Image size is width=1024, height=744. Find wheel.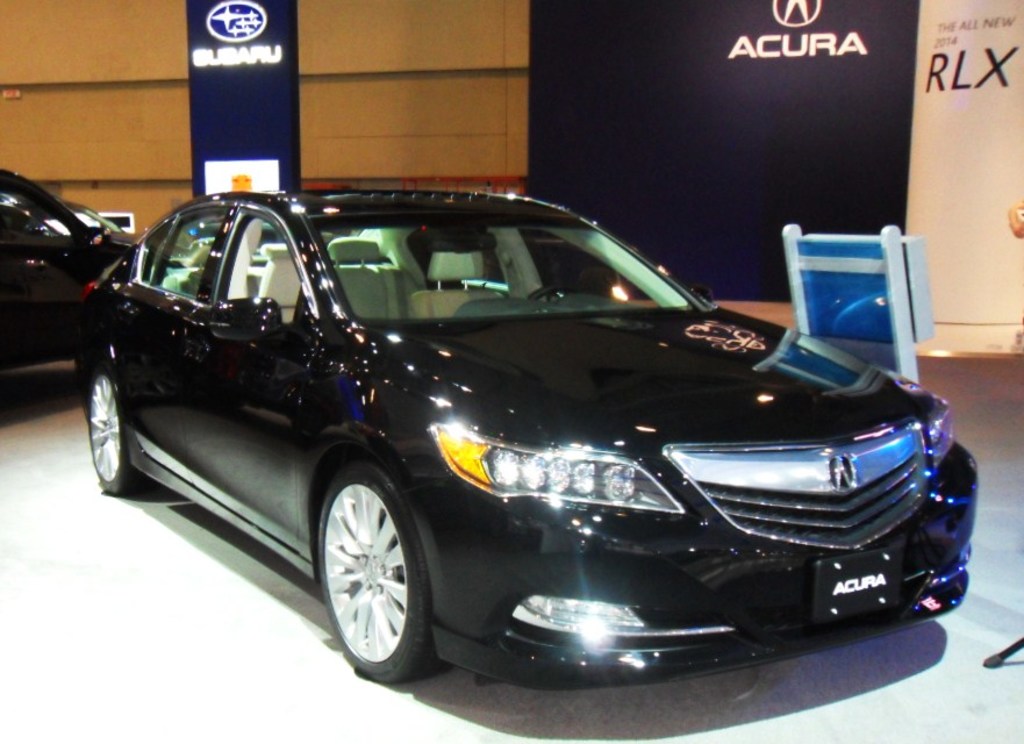
<region>86, 359, 142, 501</region>.
